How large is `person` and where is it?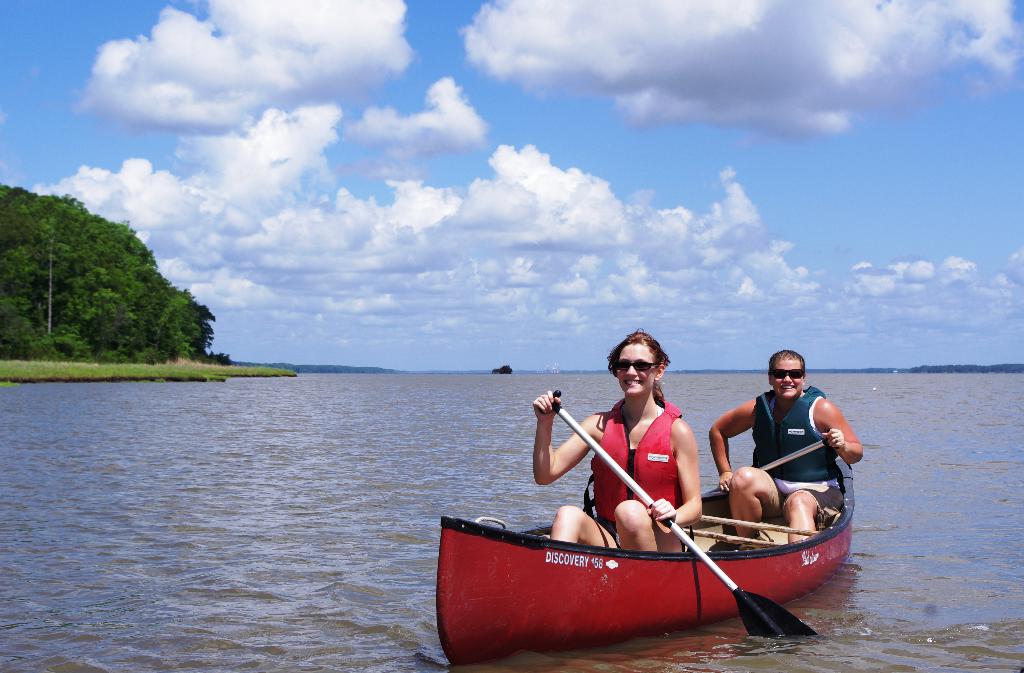
Bounding box: box(707, 349, 863, 544).
